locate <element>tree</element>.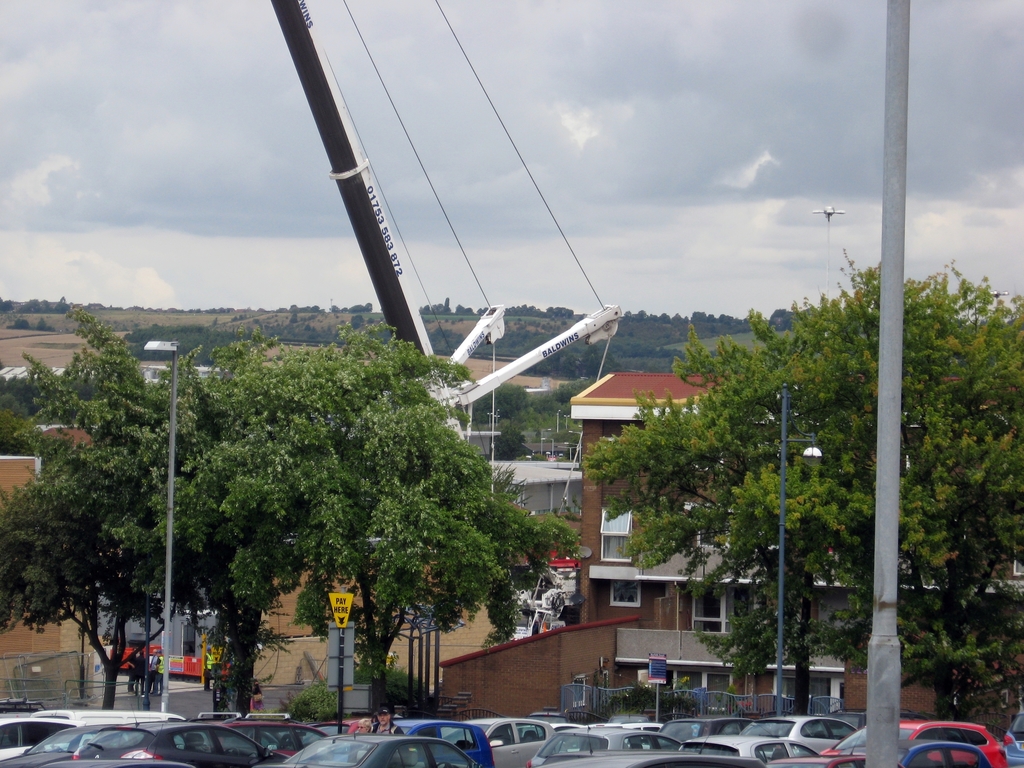
Bounding box: left=0, top=303, right=240, bottom=723.
